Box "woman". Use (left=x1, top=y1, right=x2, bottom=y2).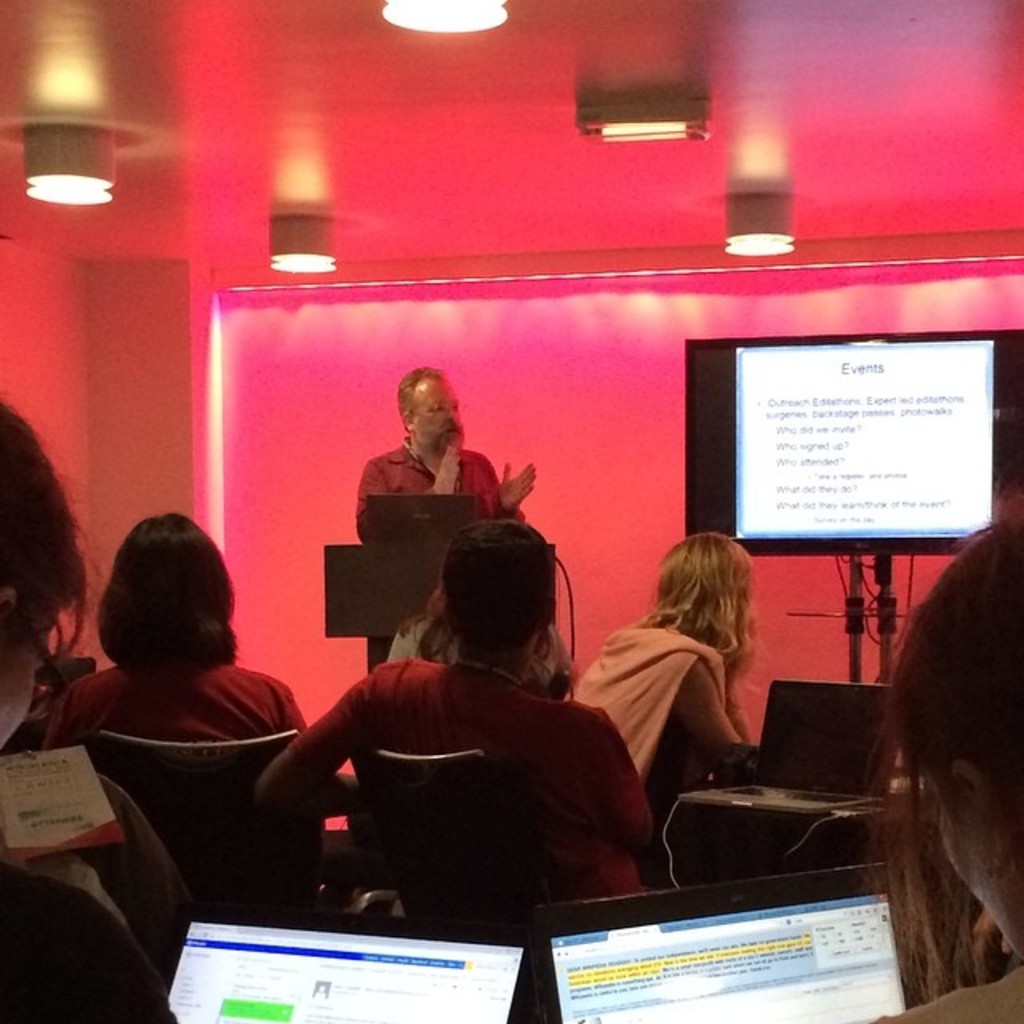
(left=578, top=534, right=798, bottom=803).
